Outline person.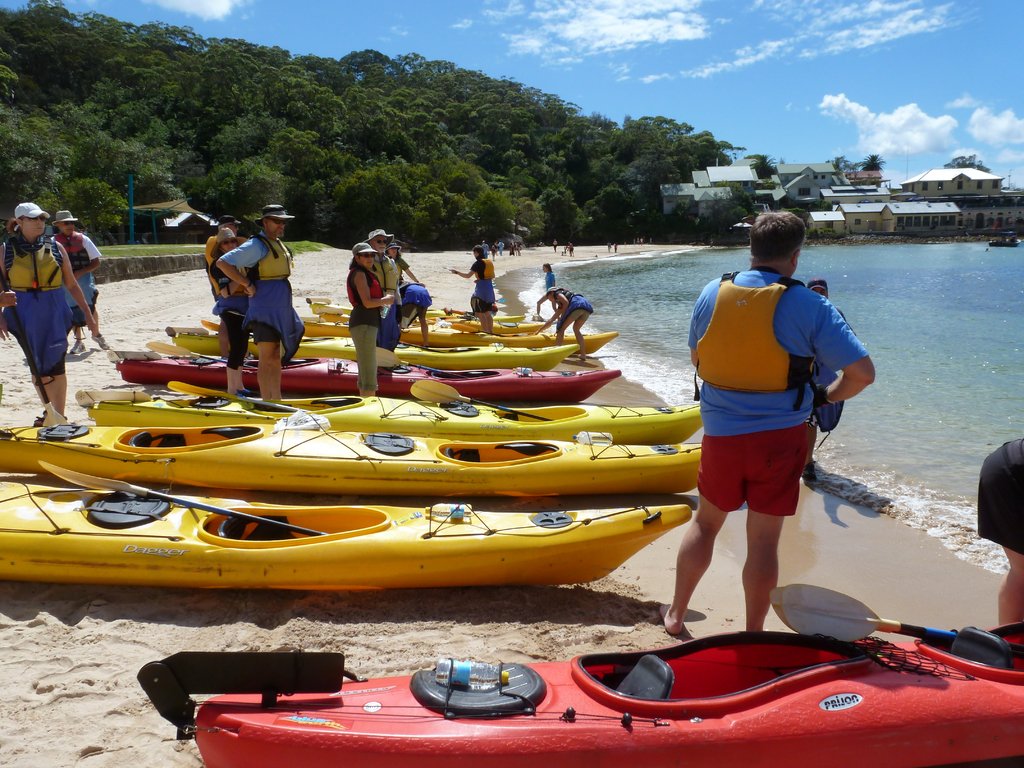
Outline: <region>212, 228, 252, 399</region>.
